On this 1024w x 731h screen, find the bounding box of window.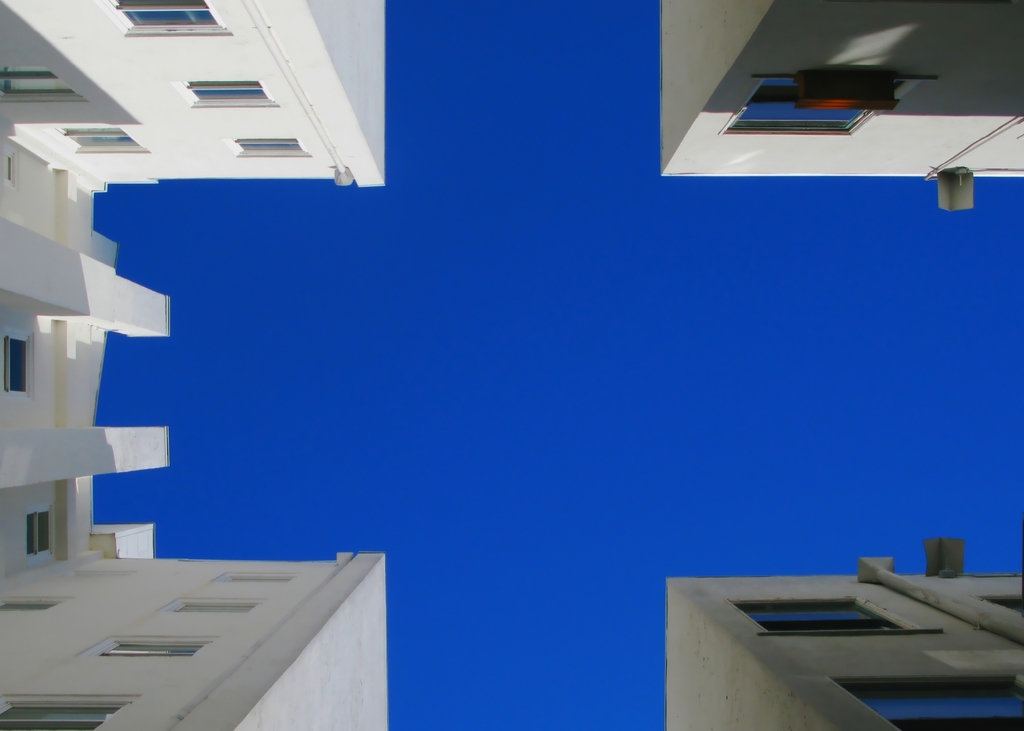
Bounding box: Rect(23, 504, 51, 556).
